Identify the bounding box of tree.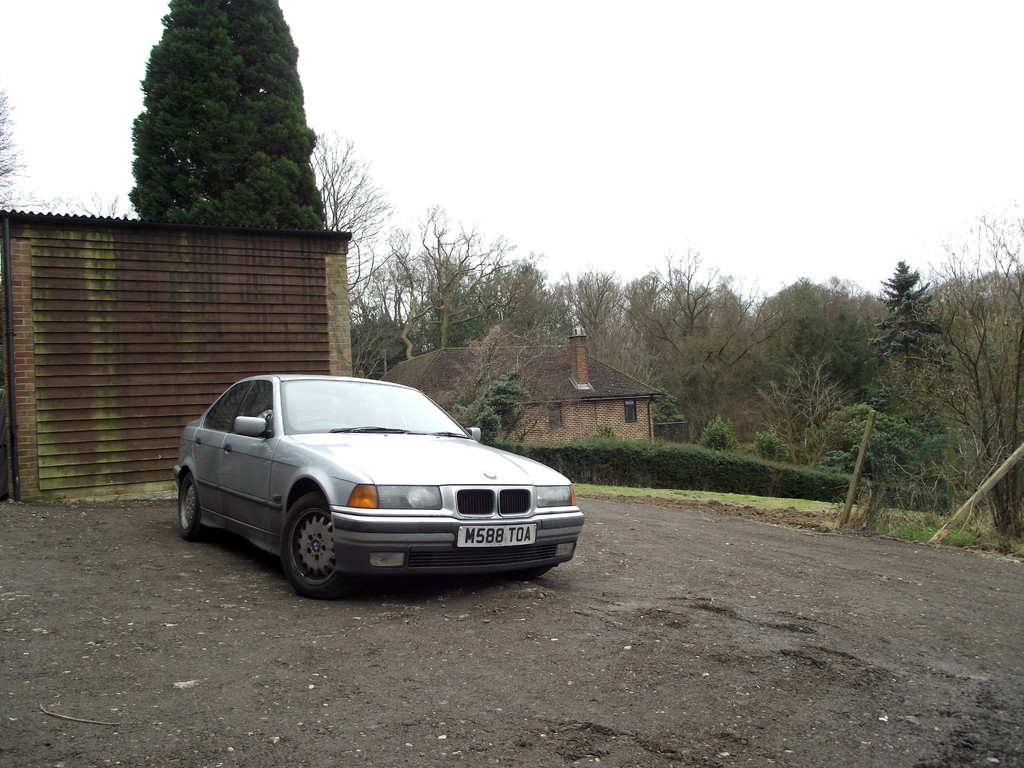
0,85,117,207.
